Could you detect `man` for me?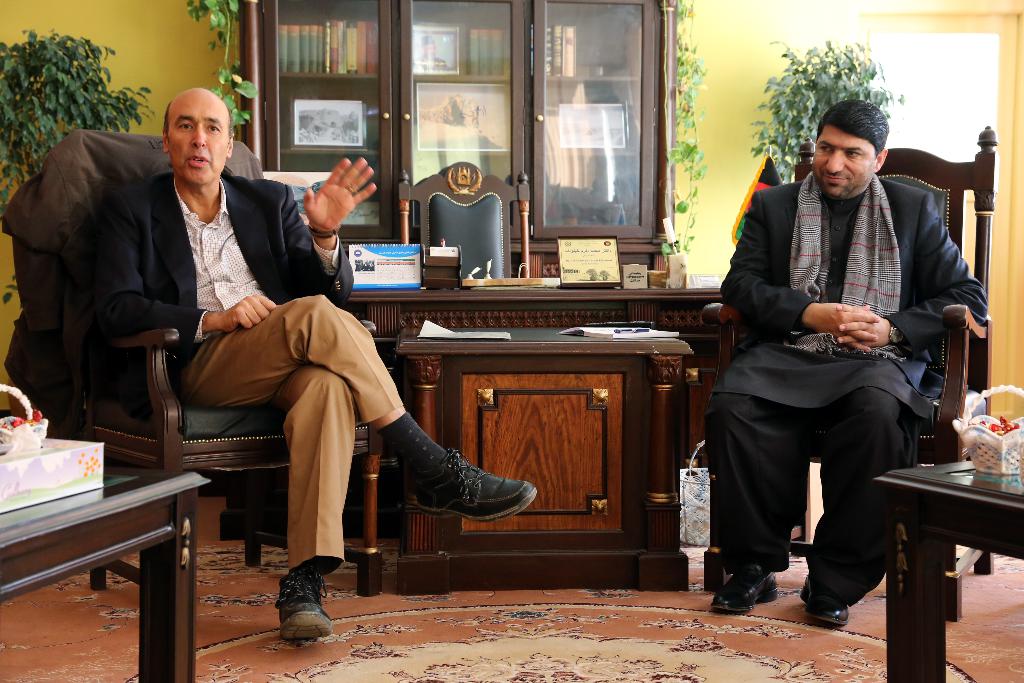
Detection result: bbox=[92, 85, 537, 646].
